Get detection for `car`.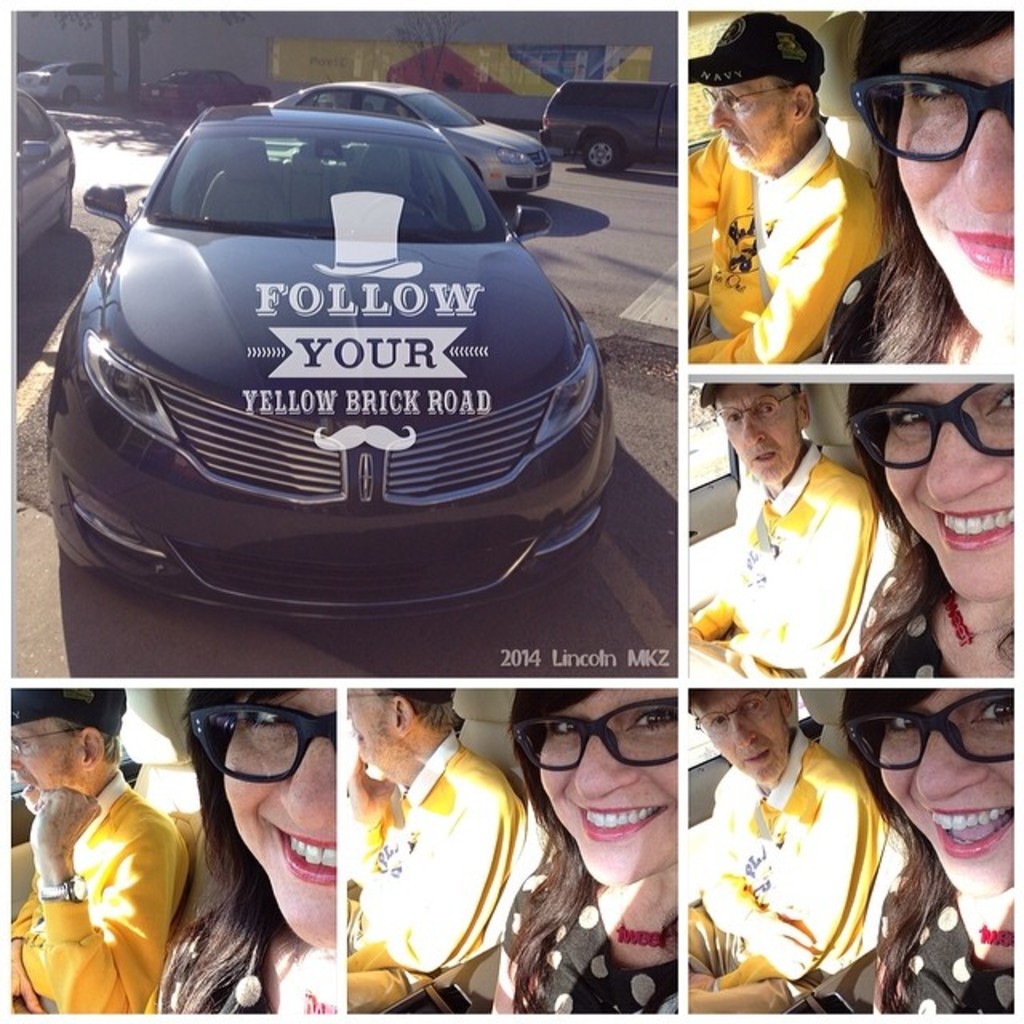
Detection: [left=690, top=373, right=1014, bottom=677].
